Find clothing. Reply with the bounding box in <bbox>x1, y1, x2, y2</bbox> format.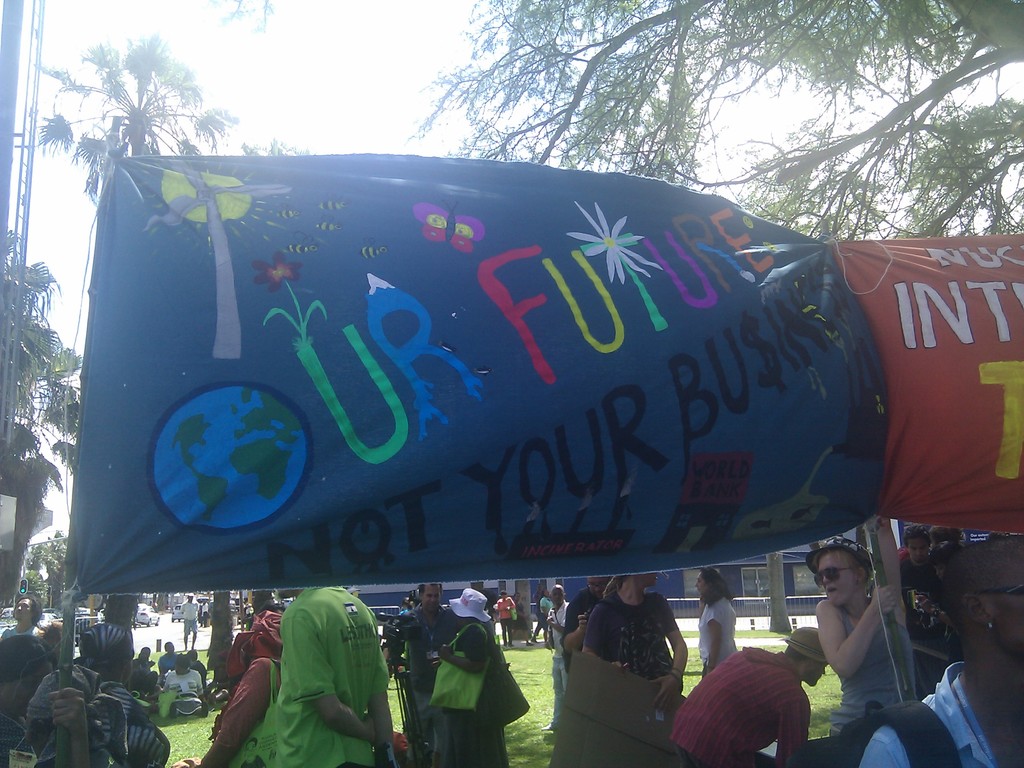
<bbox>858, 662, 1005, 767</bbox>.
